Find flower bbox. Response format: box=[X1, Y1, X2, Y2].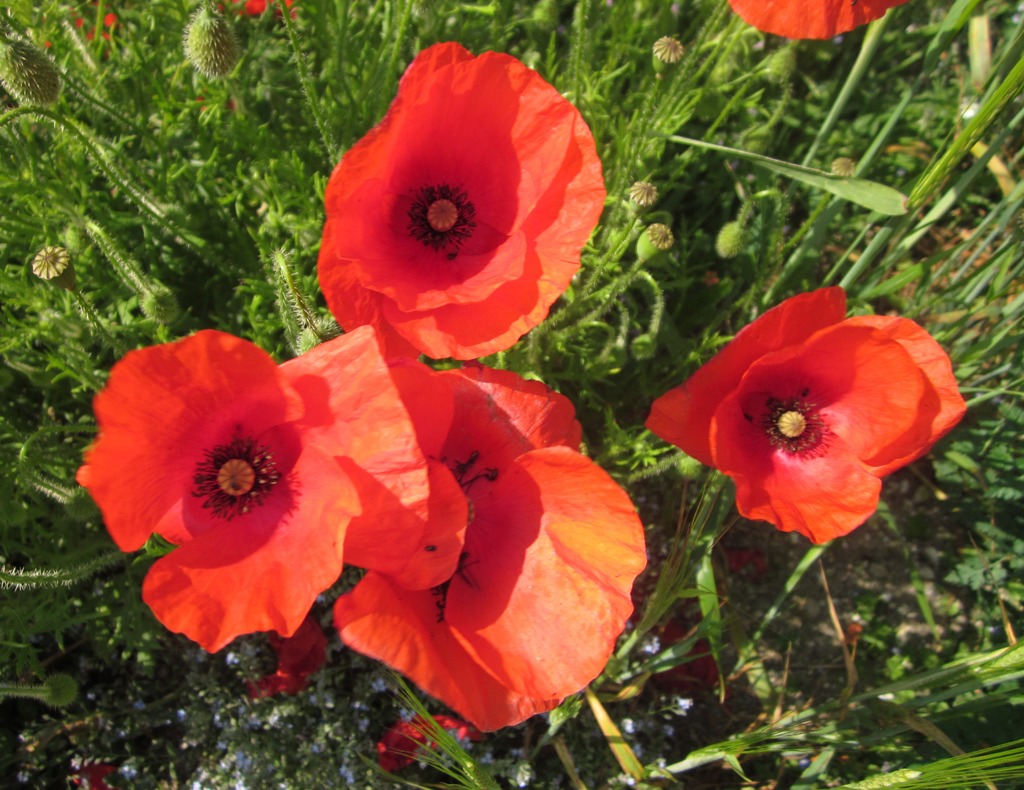
box=[721, 0, 927, 36].
